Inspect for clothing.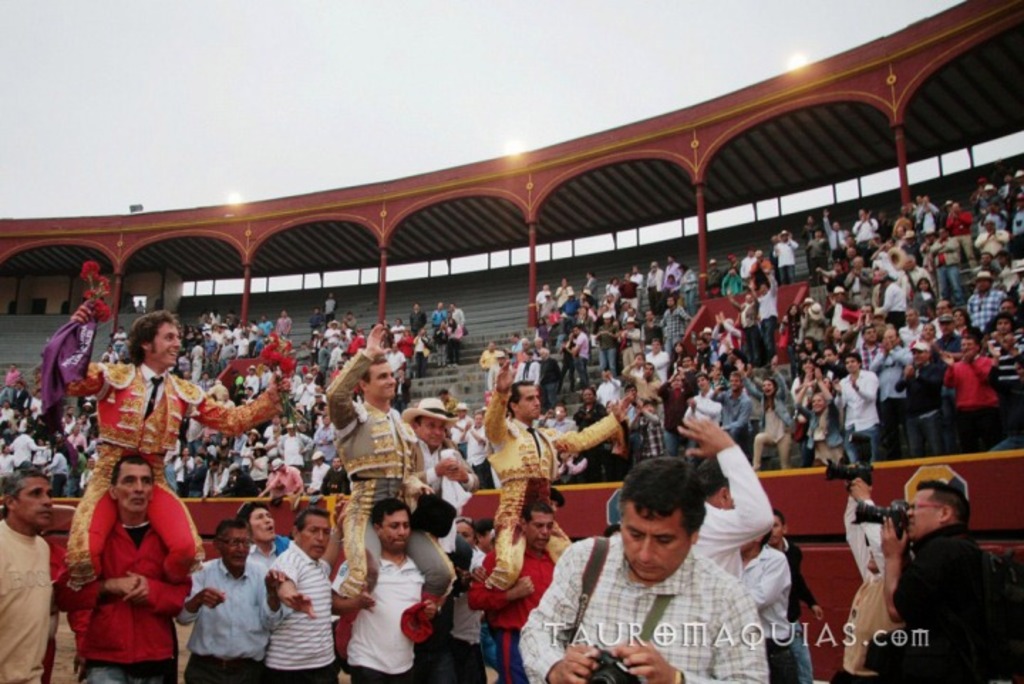
Inspection: [left=71, top=364, right=267, bottom=583].
